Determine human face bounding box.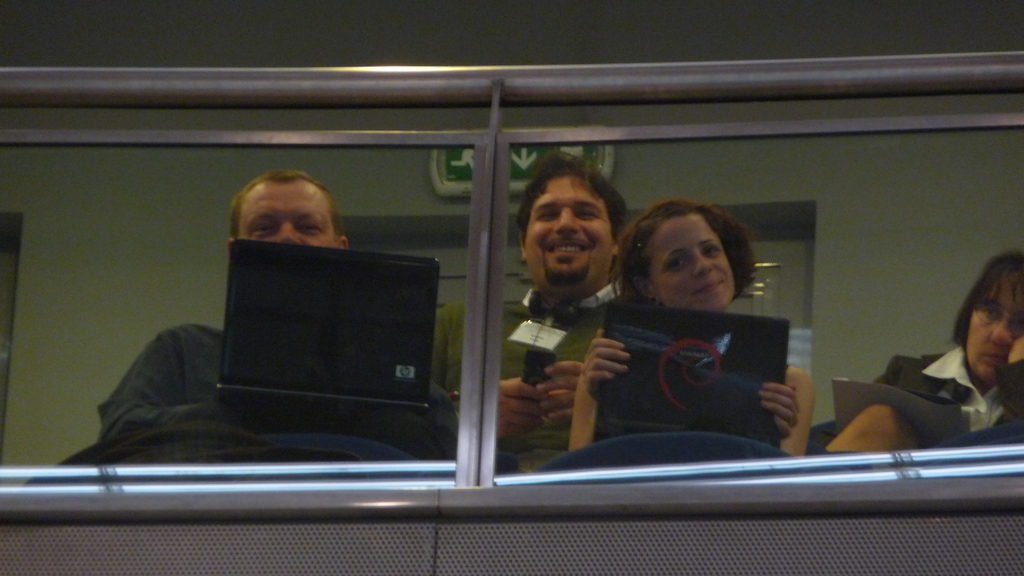
Determined: 648,215,732,311.
